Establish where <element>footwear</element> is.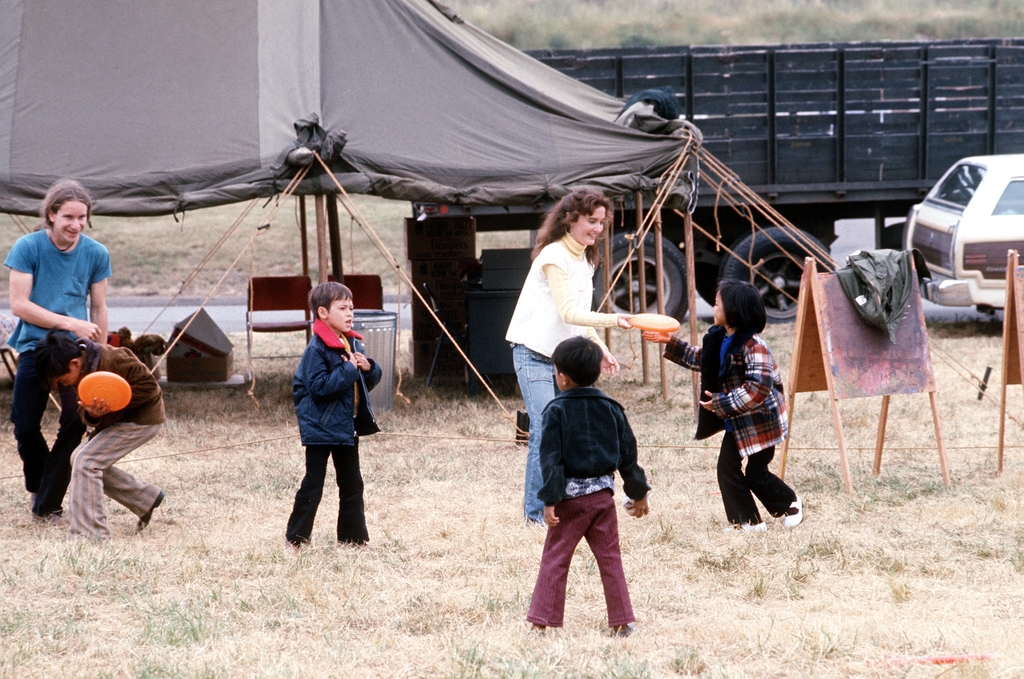
Established at left=788, top=497, right=801, bottom=523.
